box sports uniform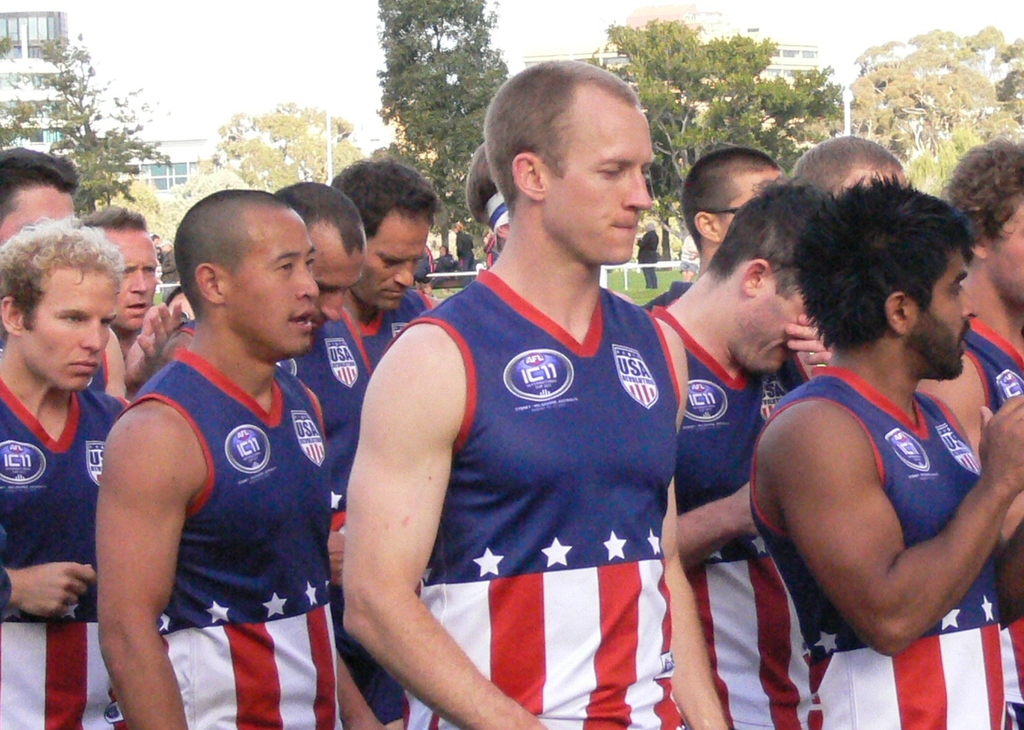
region(652, 308, 811, 729)
